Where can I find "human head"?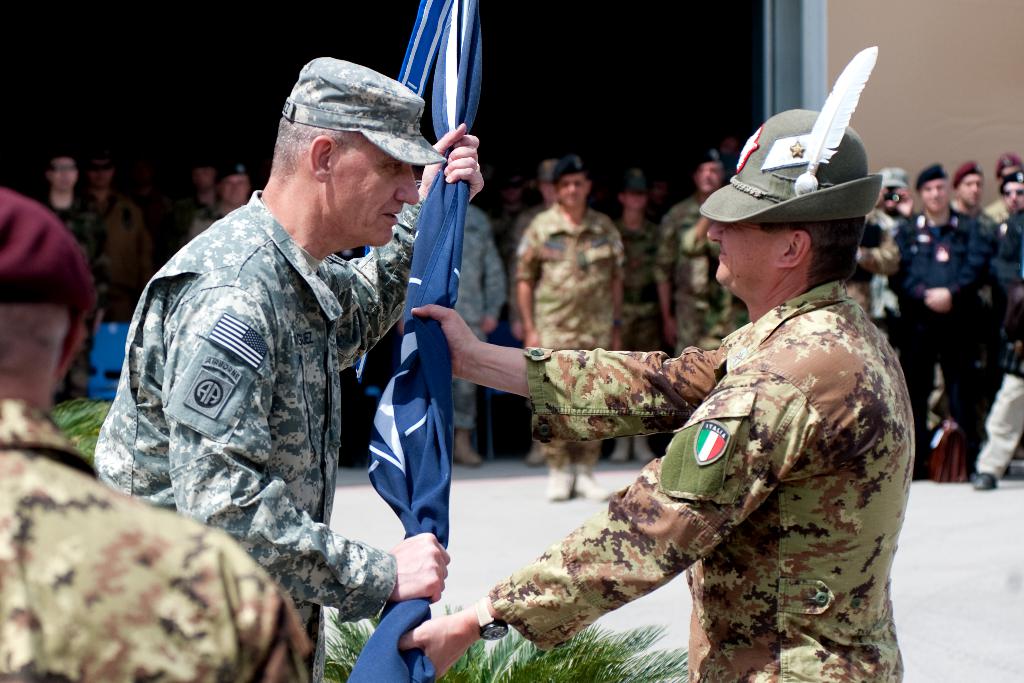
You can find it at [916, 163, 945, 211].
